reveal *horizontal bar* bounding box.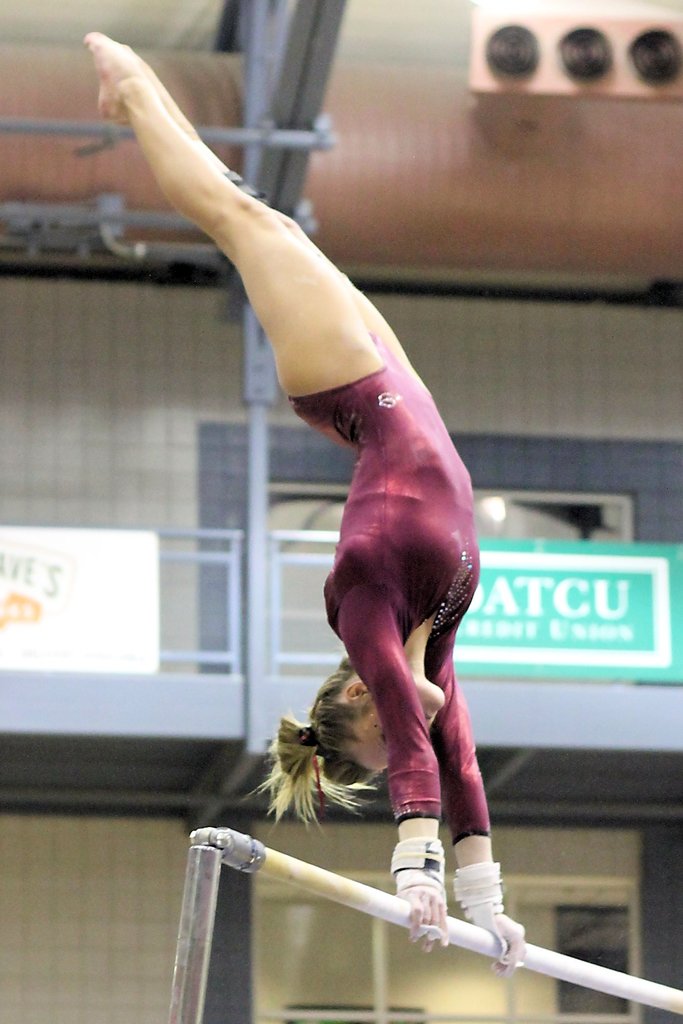
Revealed: 189, 826, 682, 1013.
